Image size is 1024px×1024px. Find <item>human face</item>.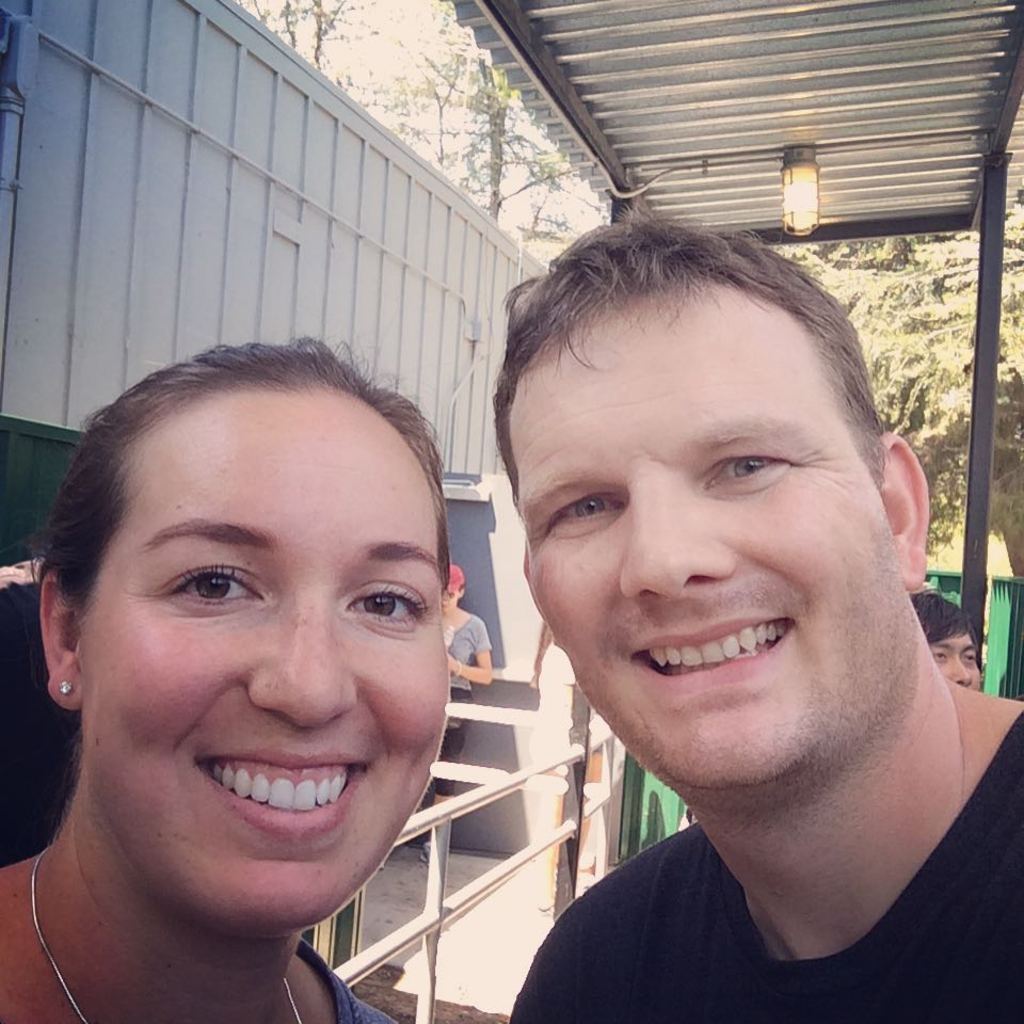
[77,387,450,928].
